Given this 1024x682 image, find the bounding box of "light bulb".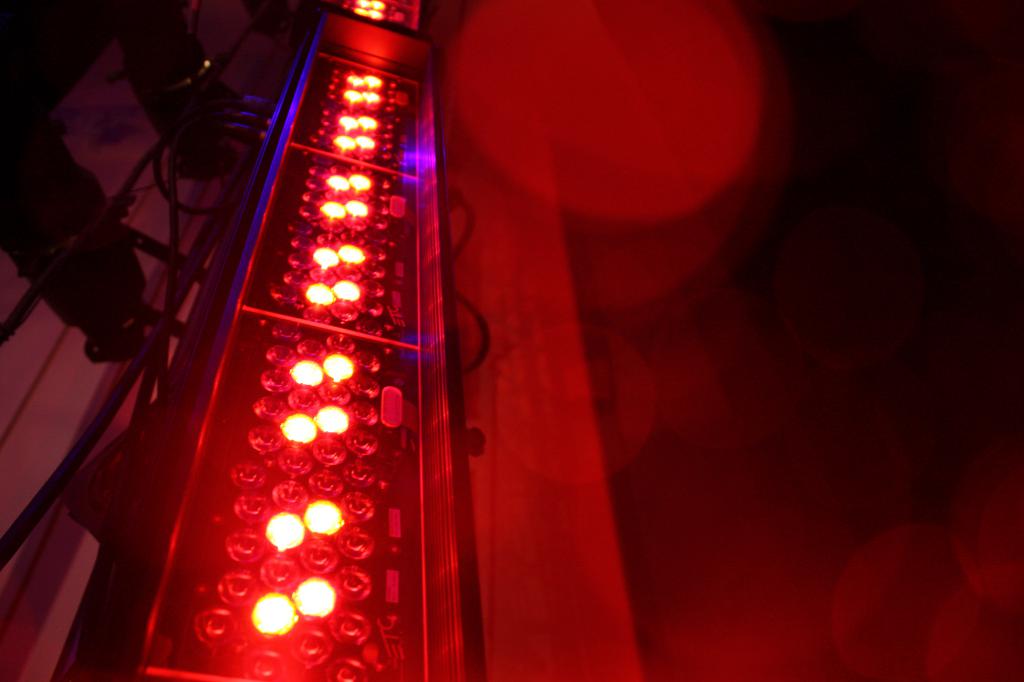
left=348, top=431, right=383, bottom=457.
